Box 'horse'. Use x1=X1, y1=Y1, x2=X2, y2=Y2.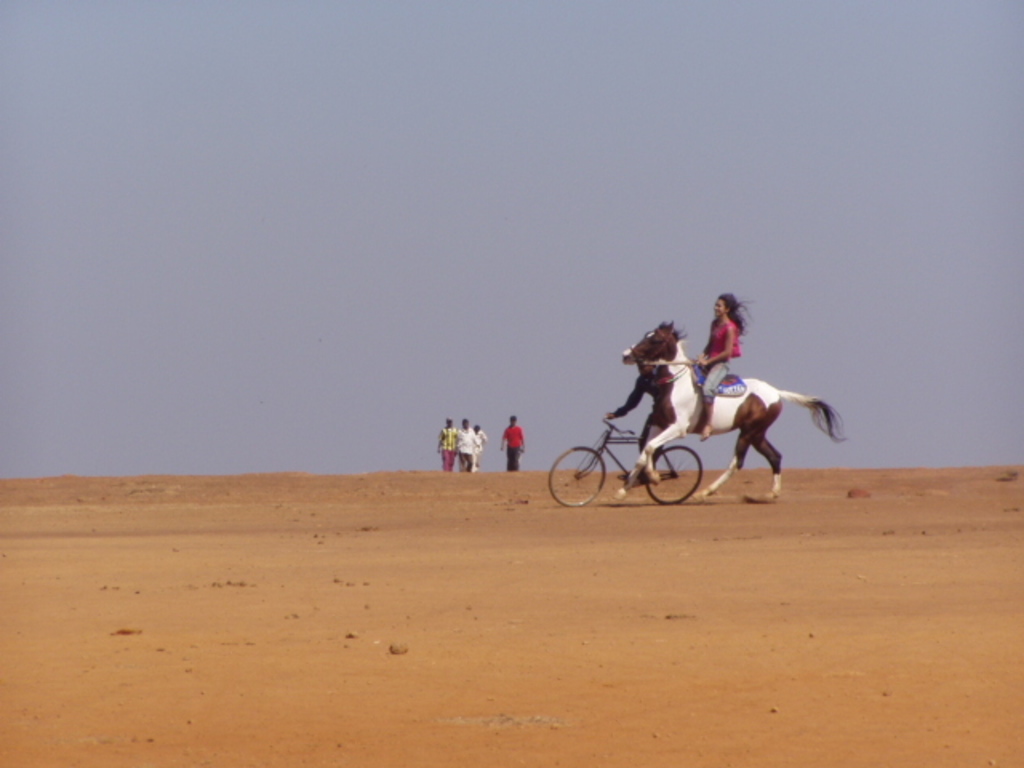
x1=619, y1=317, x2=848, y2=504.
